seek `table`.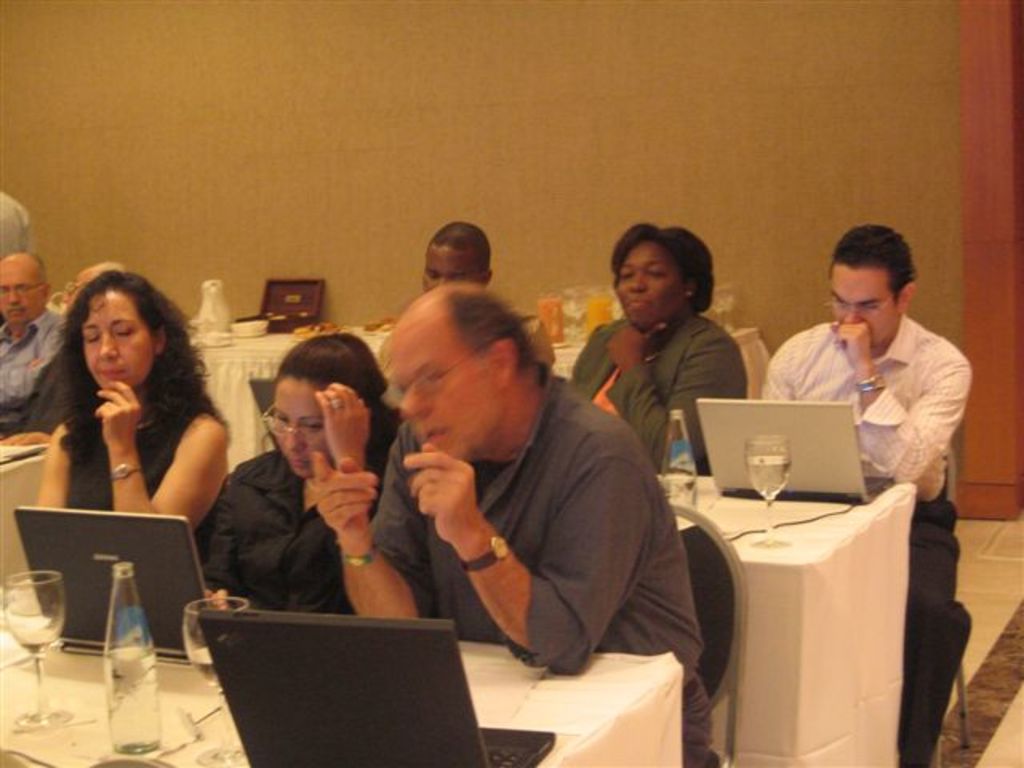
bbox(192, 326, 762, 474).
